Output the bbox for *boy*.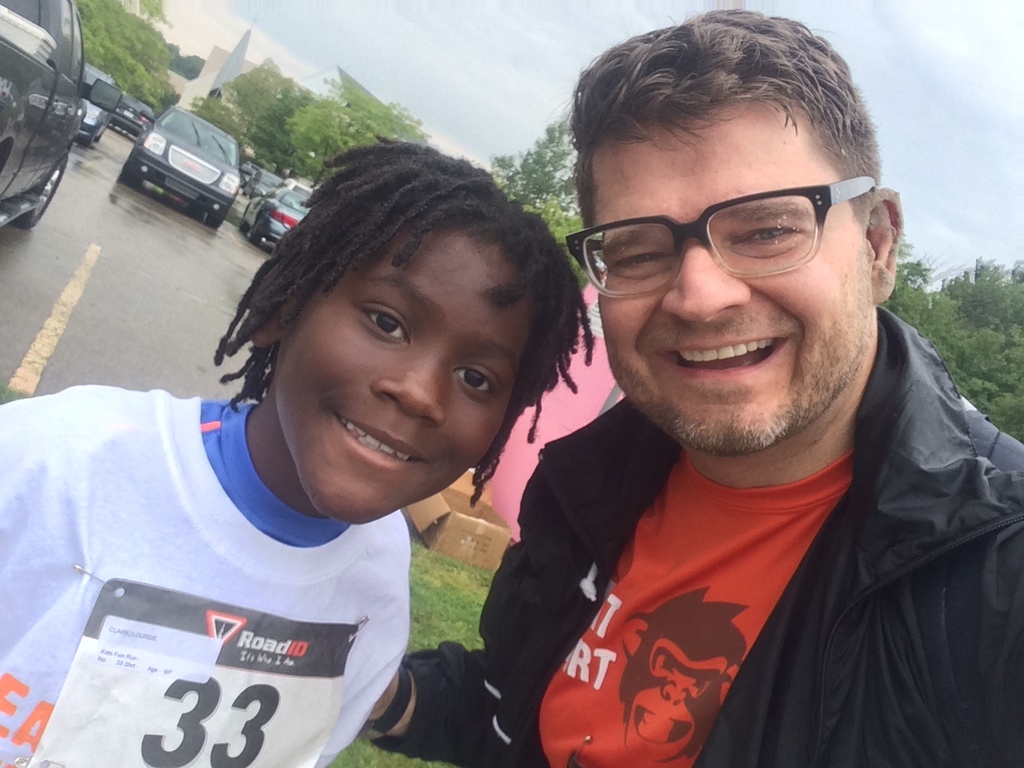
box(57, 108, 606, 753).
